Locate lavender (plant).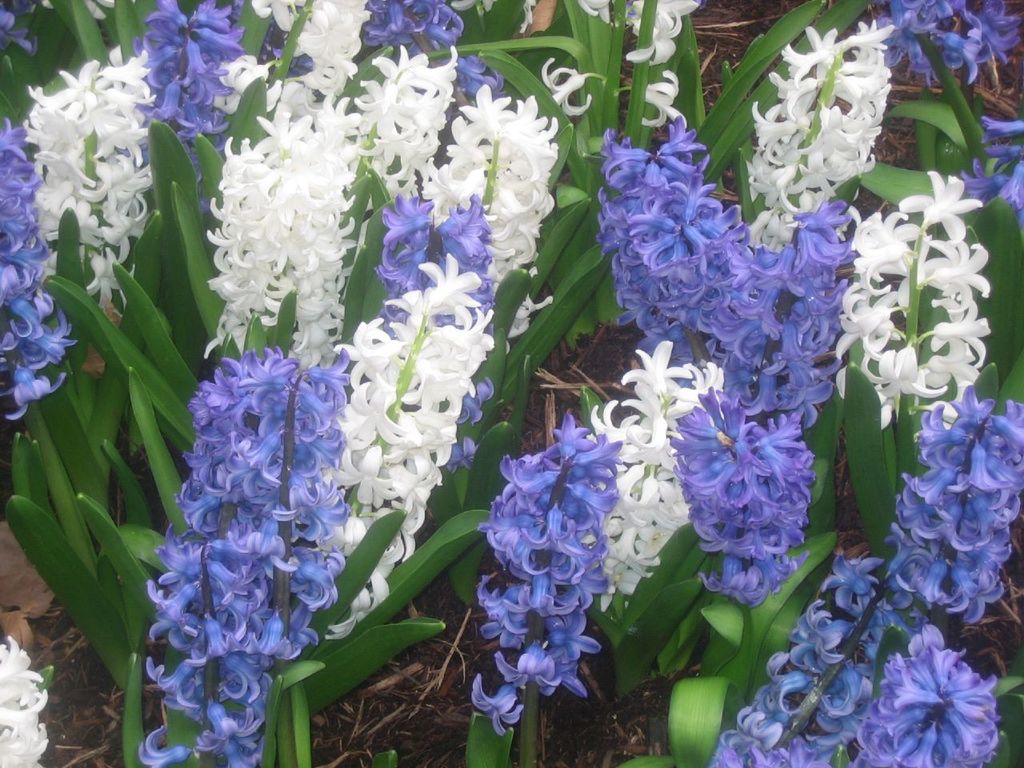
Bounding box: [x1=374, y1=186, x2=499, y2=470].
